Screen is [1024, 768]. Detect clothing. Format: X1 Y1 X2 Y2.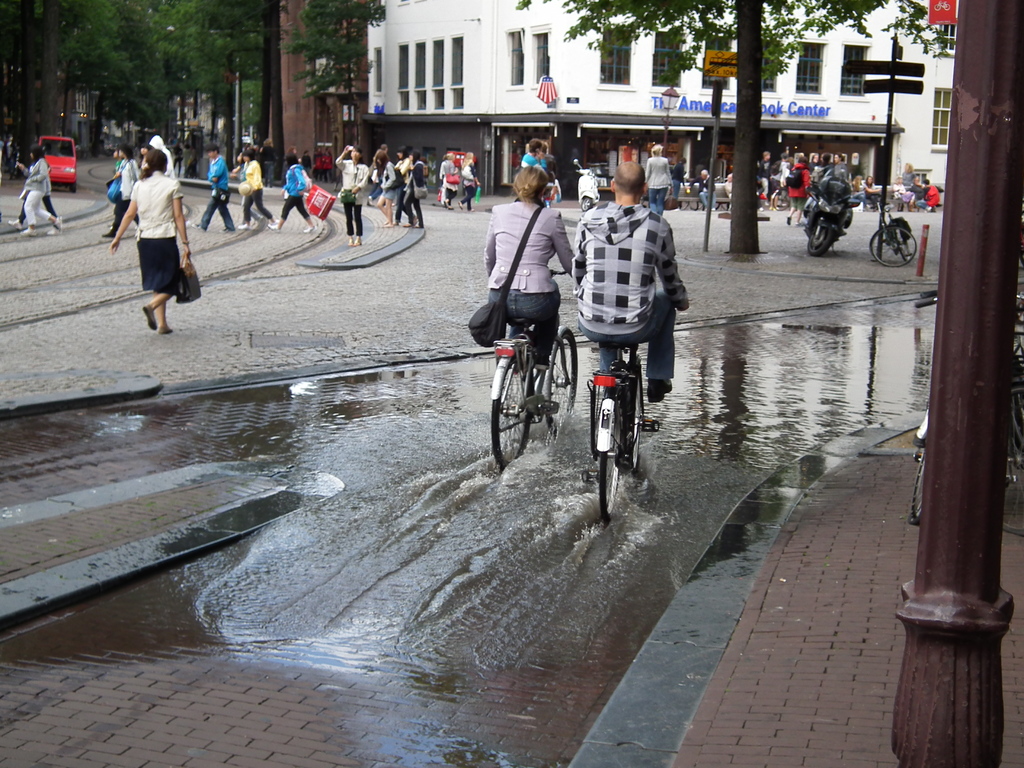
852 182 867 204.
